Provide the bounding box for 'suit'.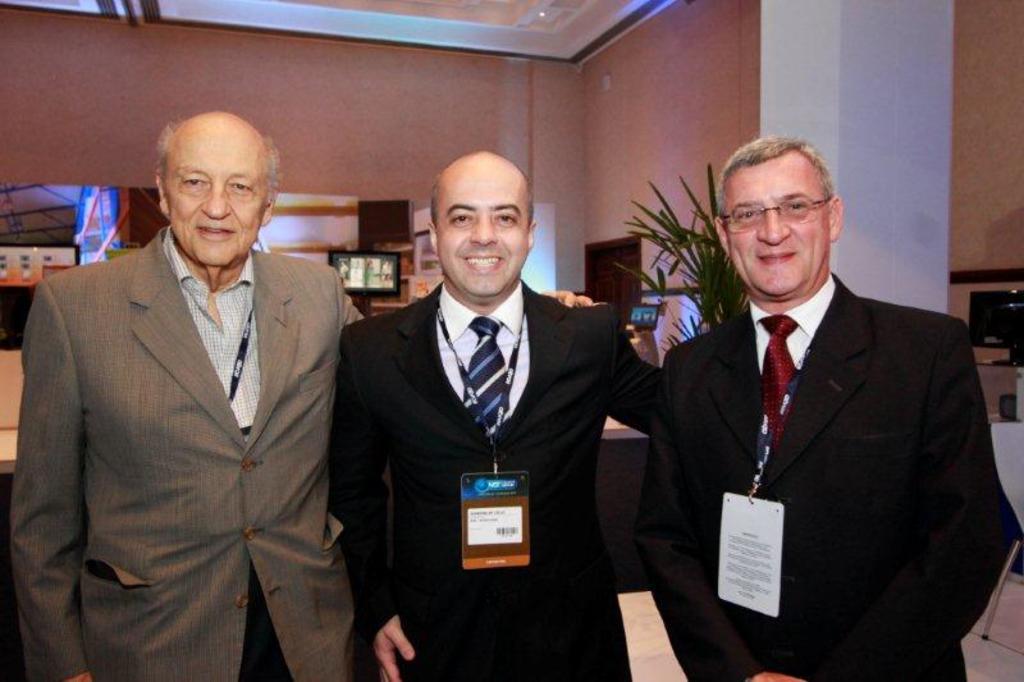
326 276 667 681.
